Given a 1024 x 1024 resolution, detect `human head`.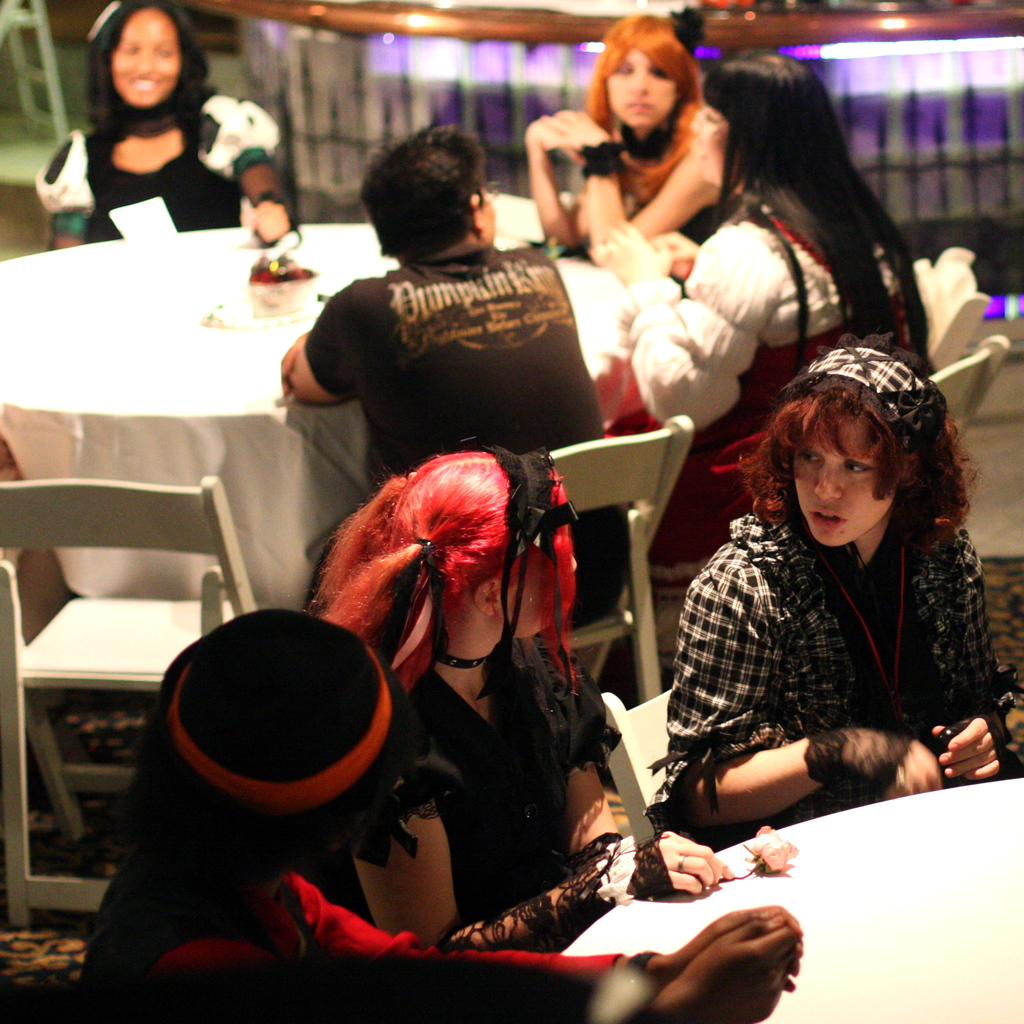
x1=689, y1=48, x2=820, y2=183.
